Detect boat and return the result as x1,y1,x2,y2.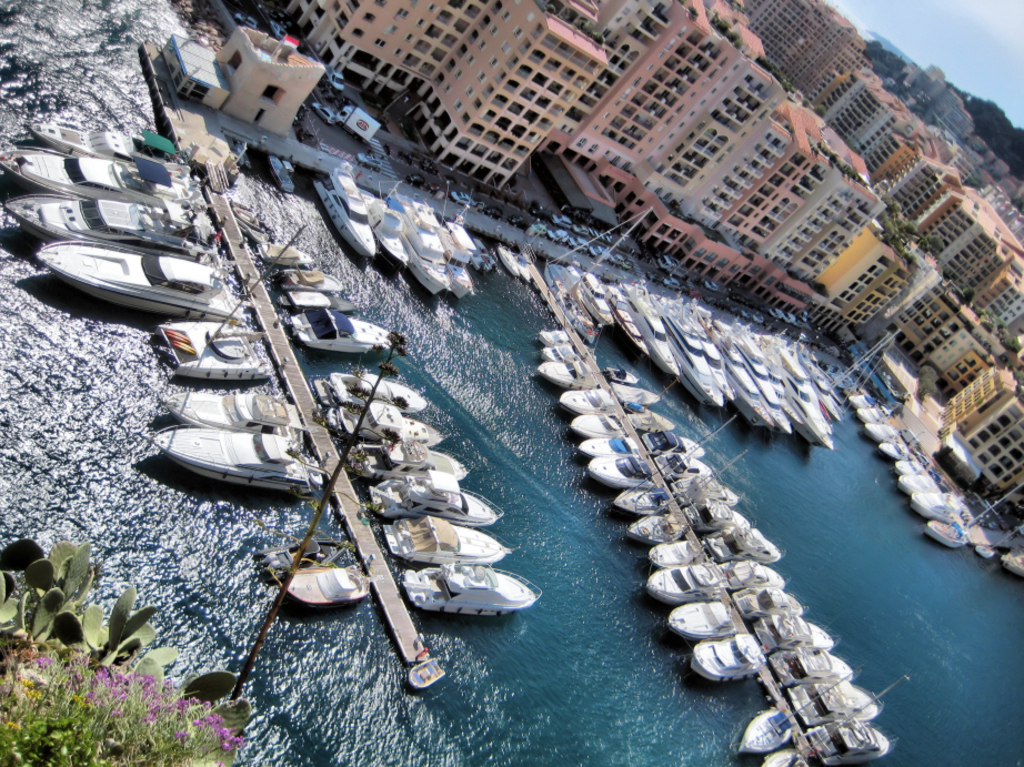
701,317,732,404.
